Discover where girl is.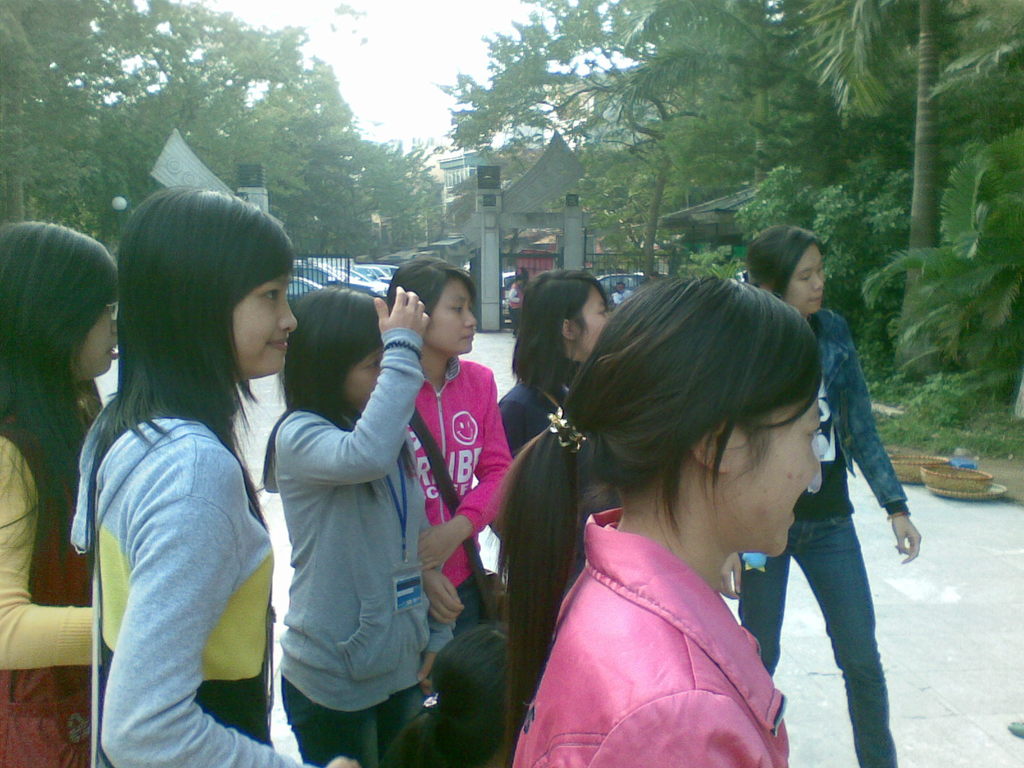
Discovered at [0,220,122,767].
